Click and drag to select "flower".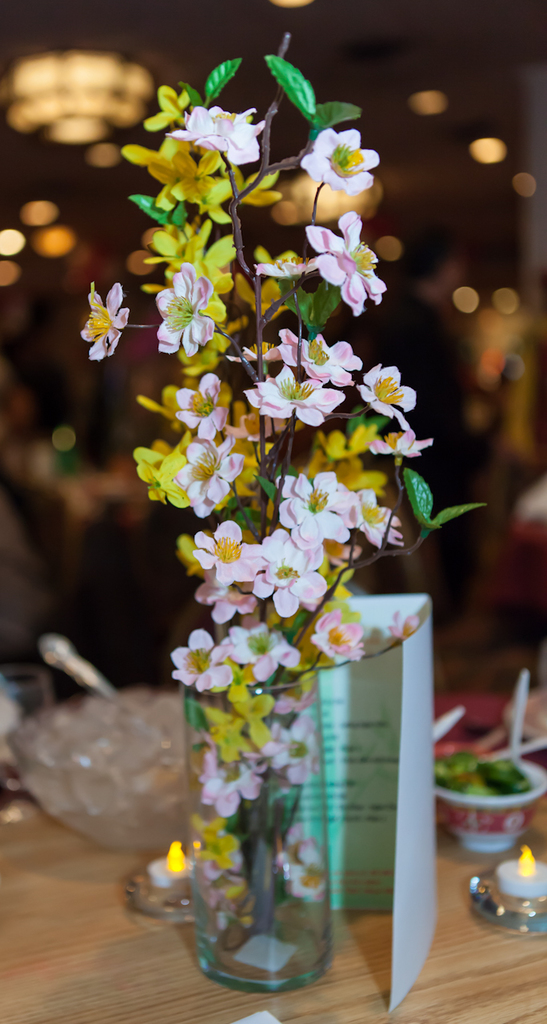
Selection: {"x1": 166, "y1": 150, "x2": 281, "y2": 226}.
